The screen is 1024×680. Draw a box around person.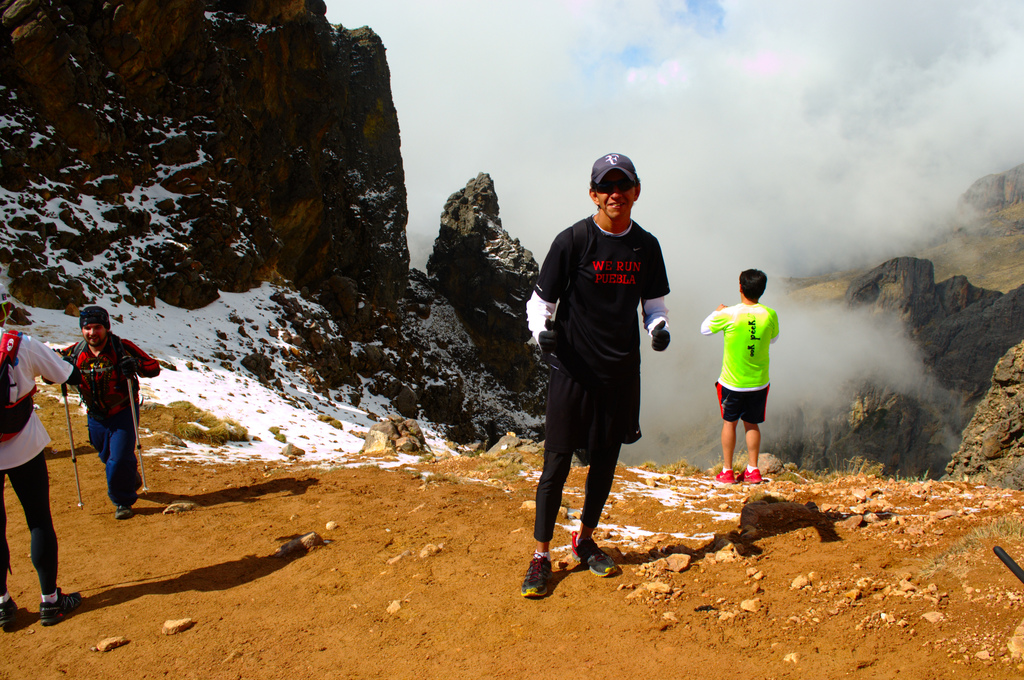
x1=0, y1=321, x2=72, y2=621.
